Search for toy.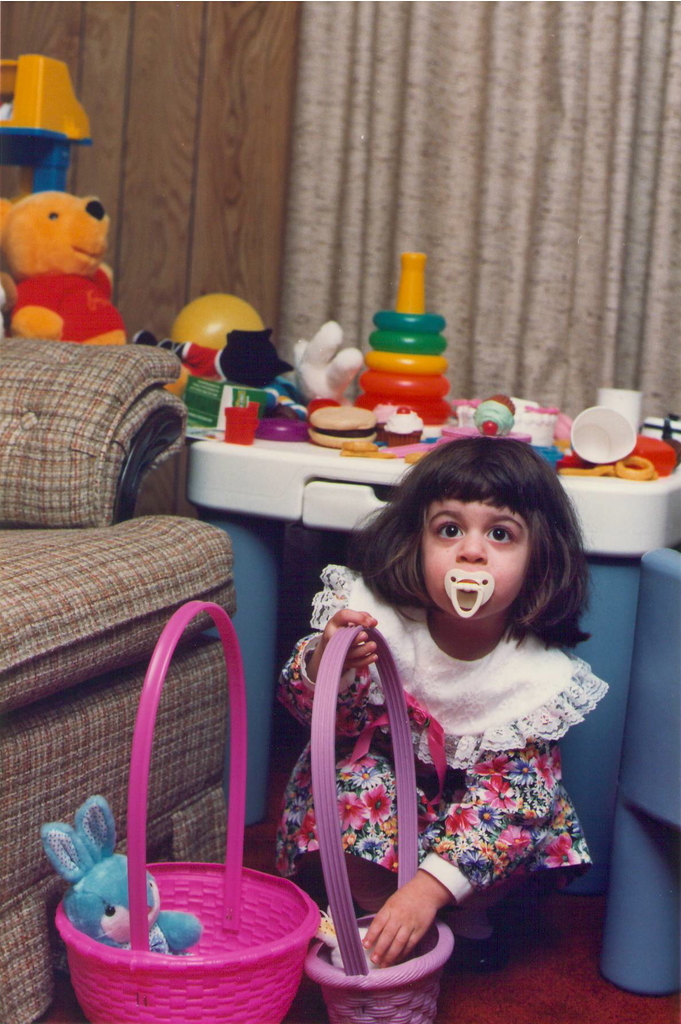
Found at <box>252,420,311,441</box>.
